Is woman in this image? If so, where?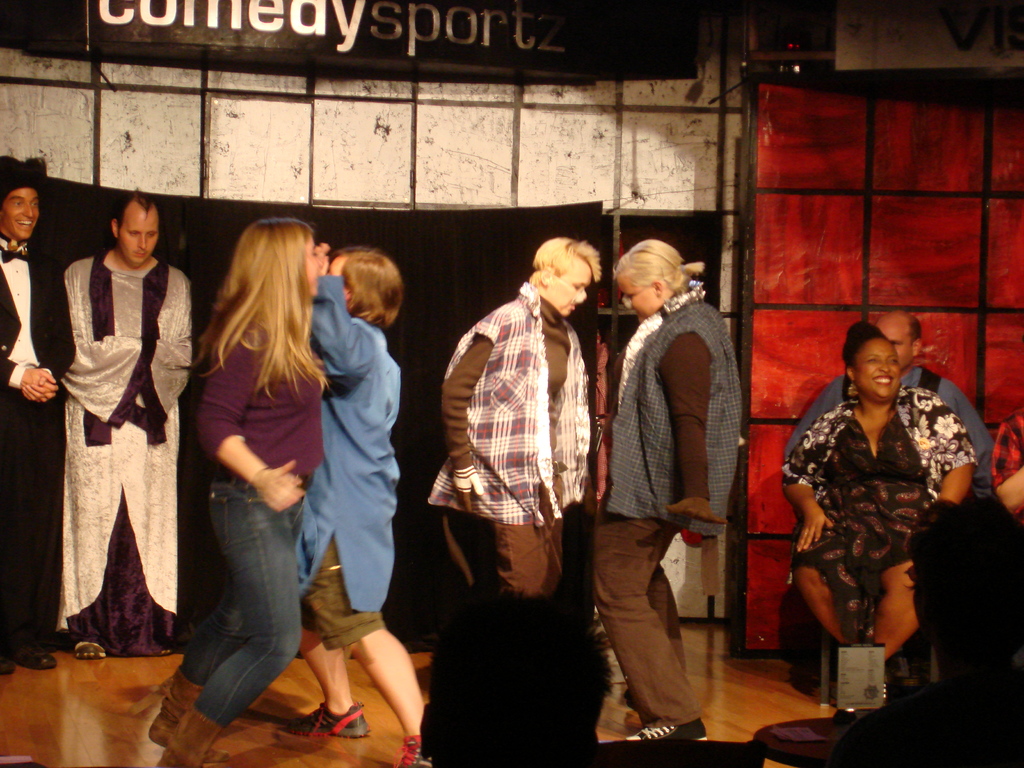
Yes, at <region>579, 241, 743, 750</region>.
